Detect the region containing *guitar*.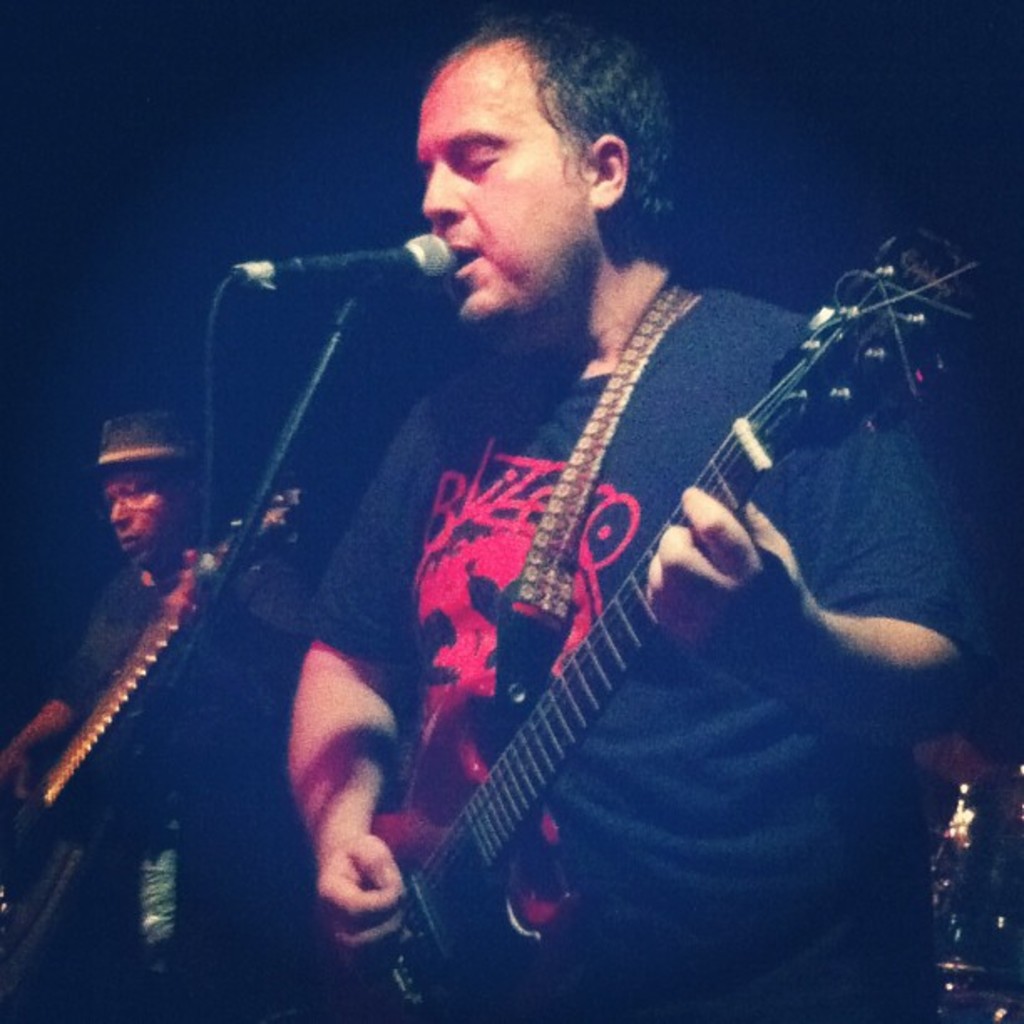
rect(310, 249, 1002, 1022).
